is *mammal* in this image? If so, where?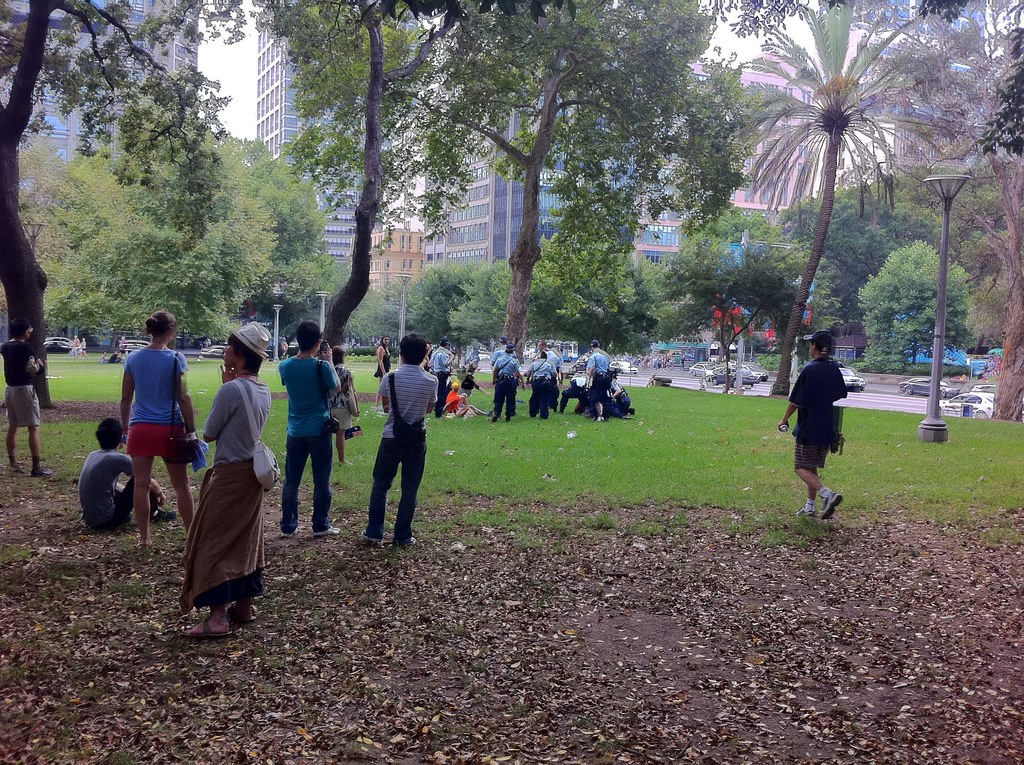
Yes, at rect(0, 312, 58, 477).
